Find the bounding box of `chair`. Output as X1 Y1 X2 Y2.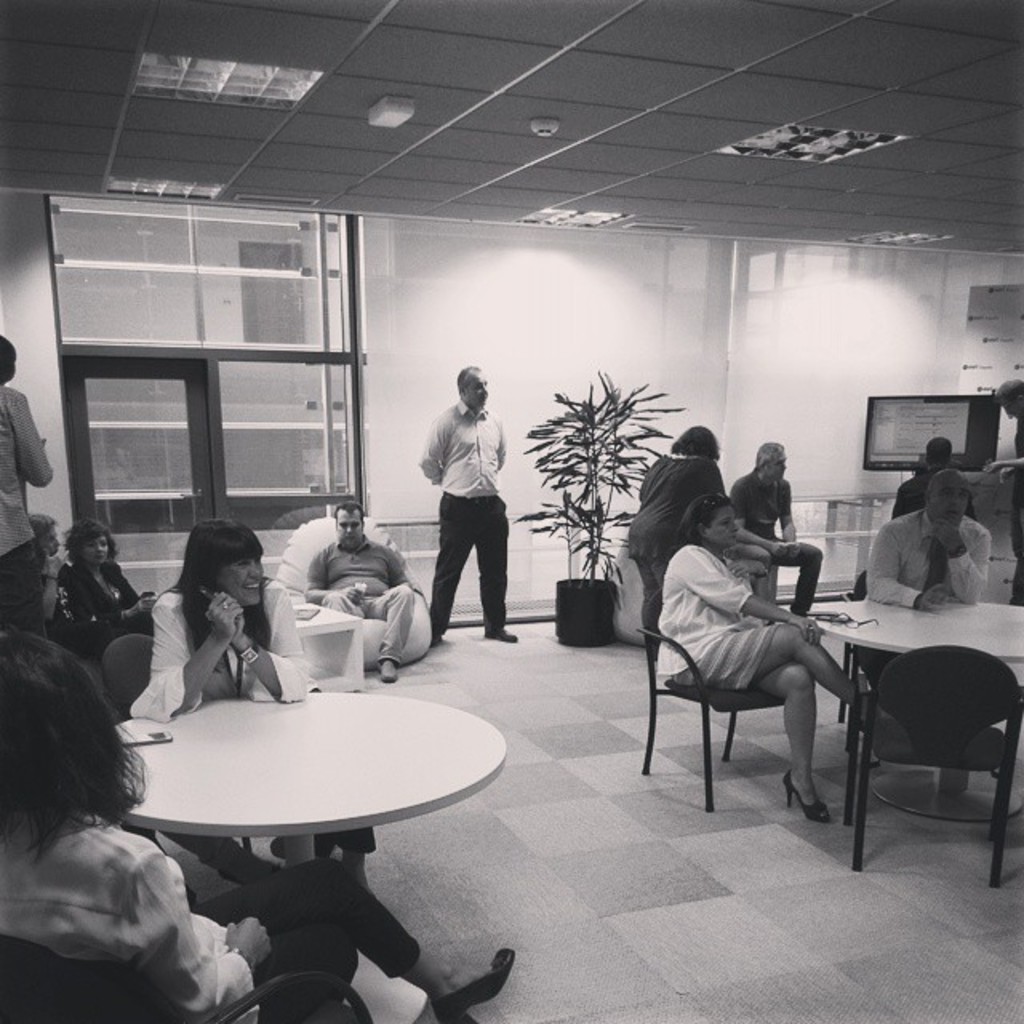
635 590 789 813.
